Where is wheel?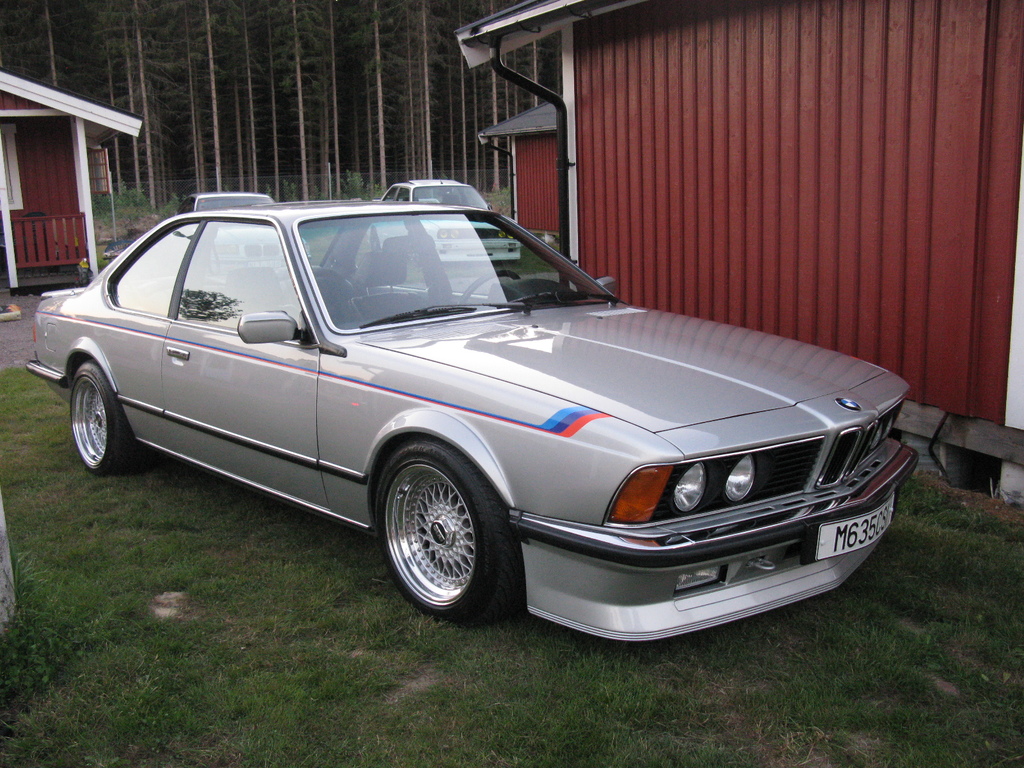
<box>453,271,524,310</box>.
